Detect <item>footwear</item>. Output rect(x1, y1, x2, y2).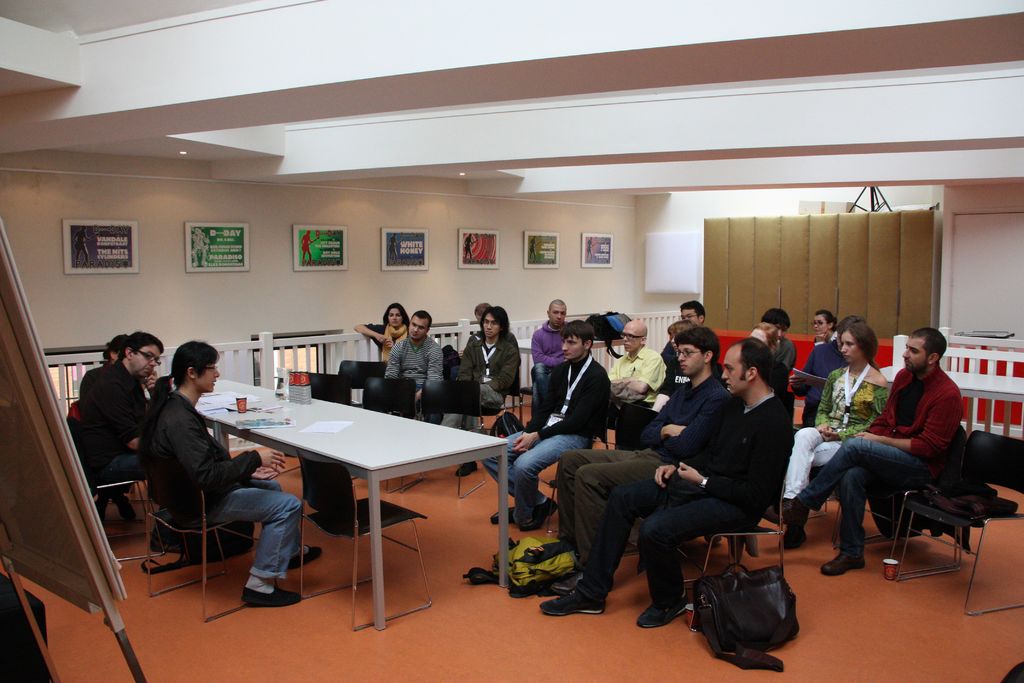
rect(635, 583, 690, 627).
